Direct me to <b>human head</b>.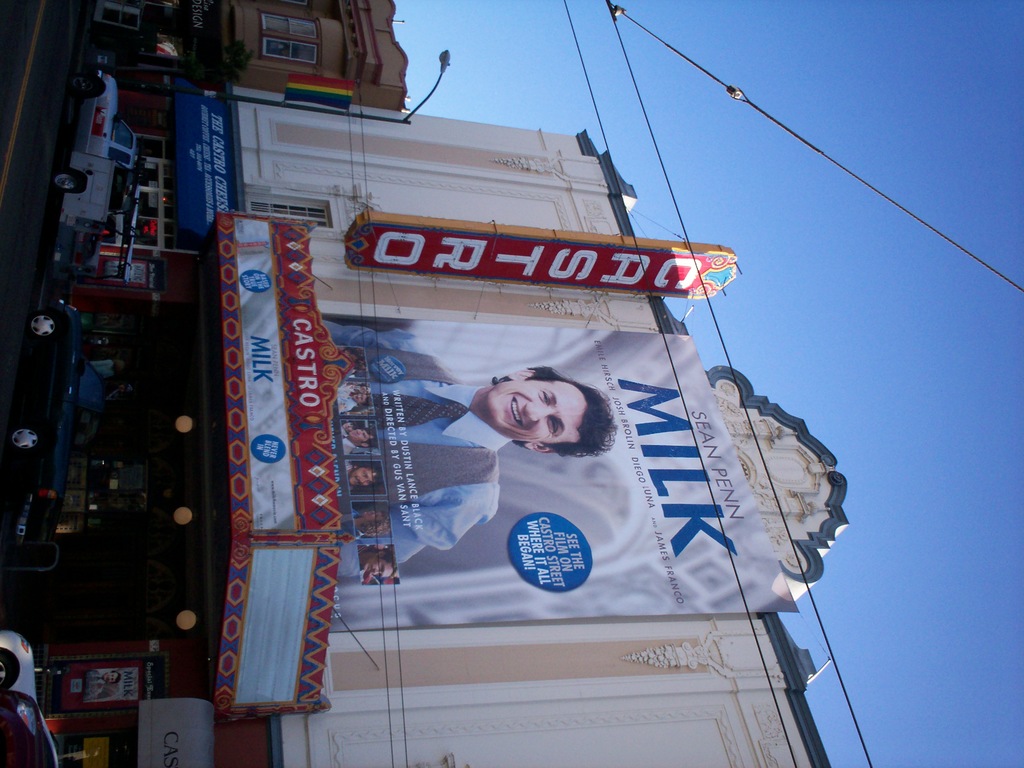
Direction: select_region(475, 378, 602, 453).
